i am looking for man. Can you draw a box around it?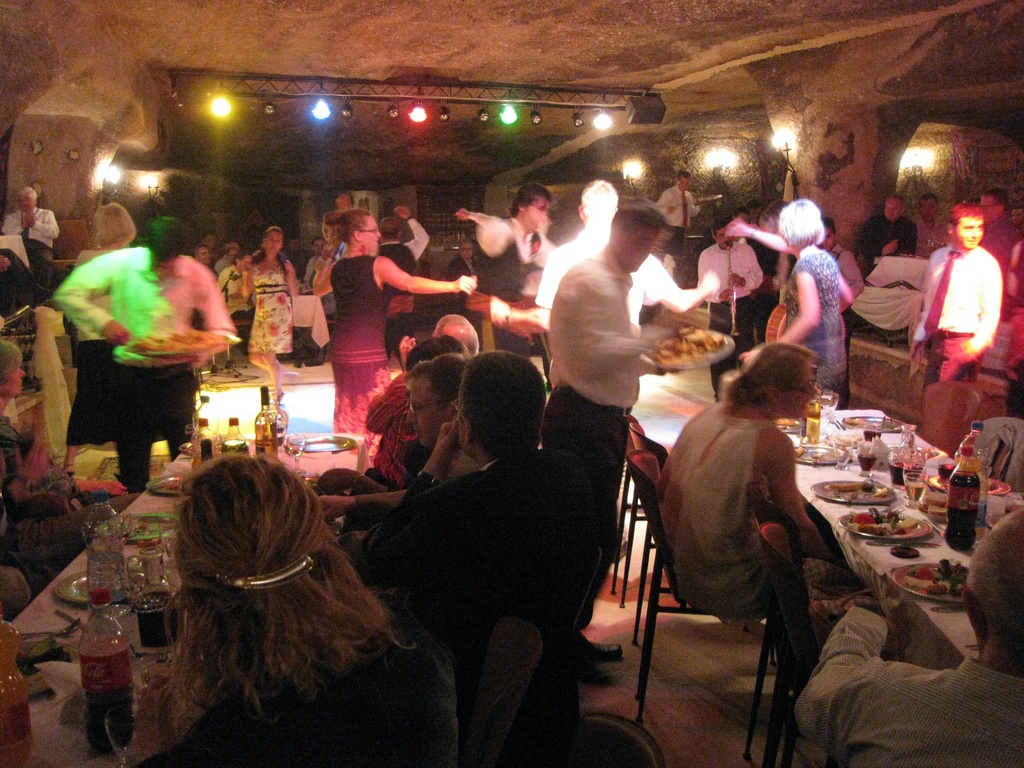
Sure, the bounding box is (51,213,244,491).
